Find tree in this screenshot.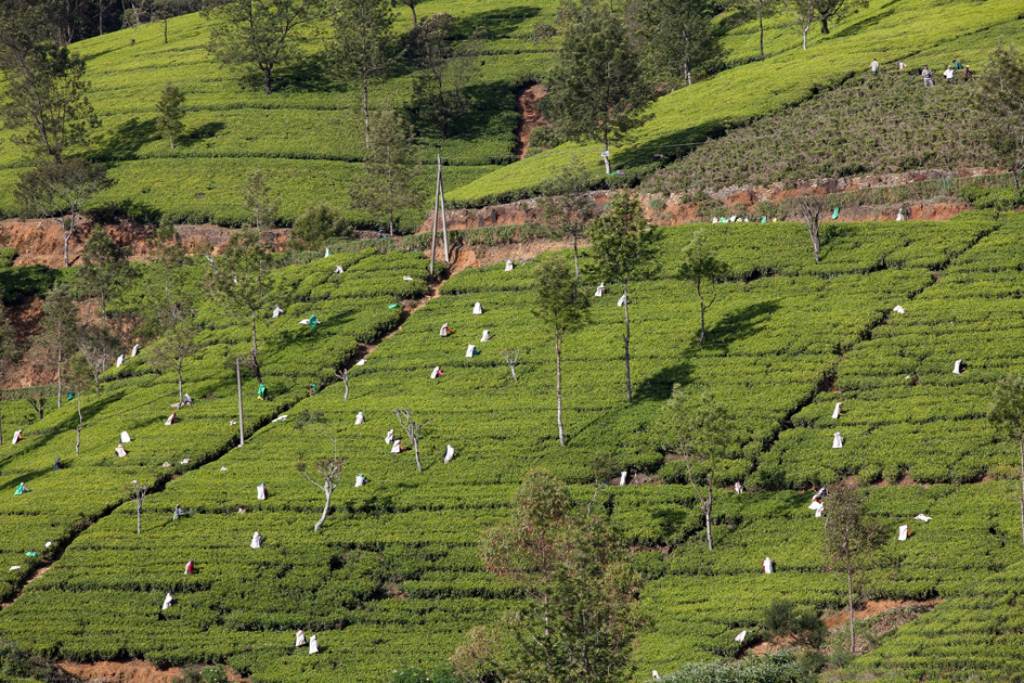
The bounding box for tree is pyautogui.locateOnScreen(346, 104, 434, 237).
